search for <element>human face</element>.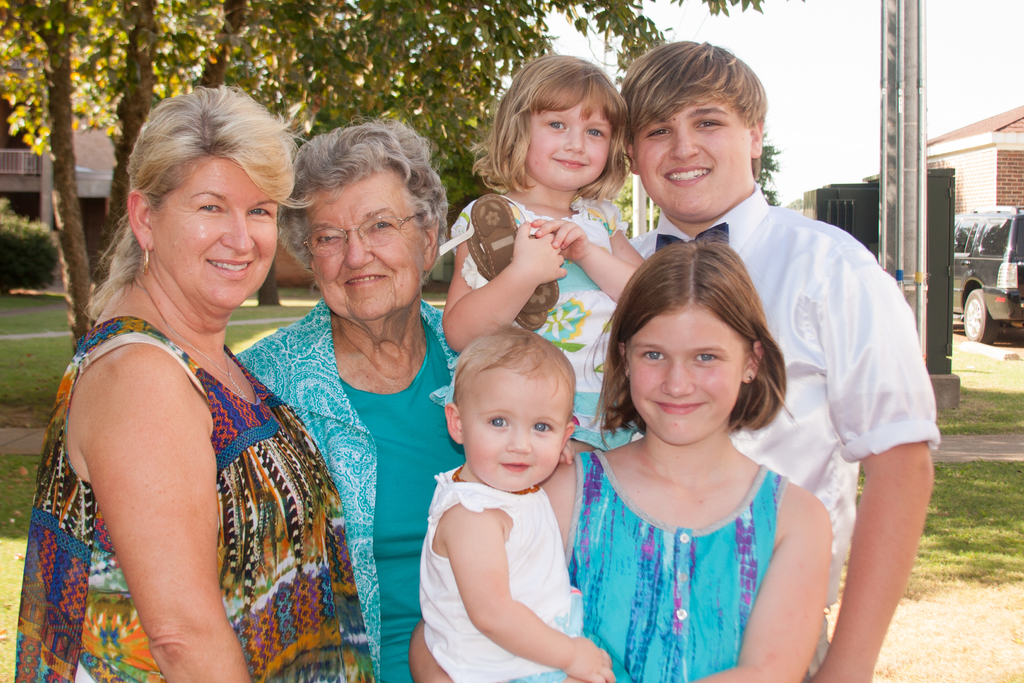
Found at <region>641, 101, 746, 219</region>.
